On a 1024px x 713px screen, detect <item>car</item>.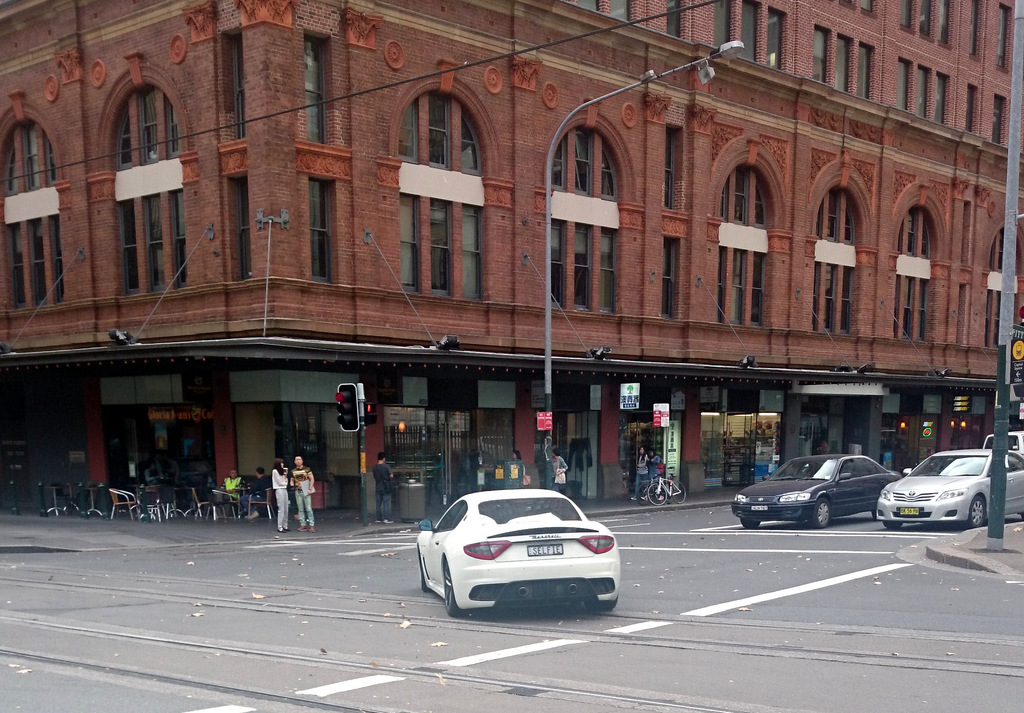
726, 456, 902, 529.
